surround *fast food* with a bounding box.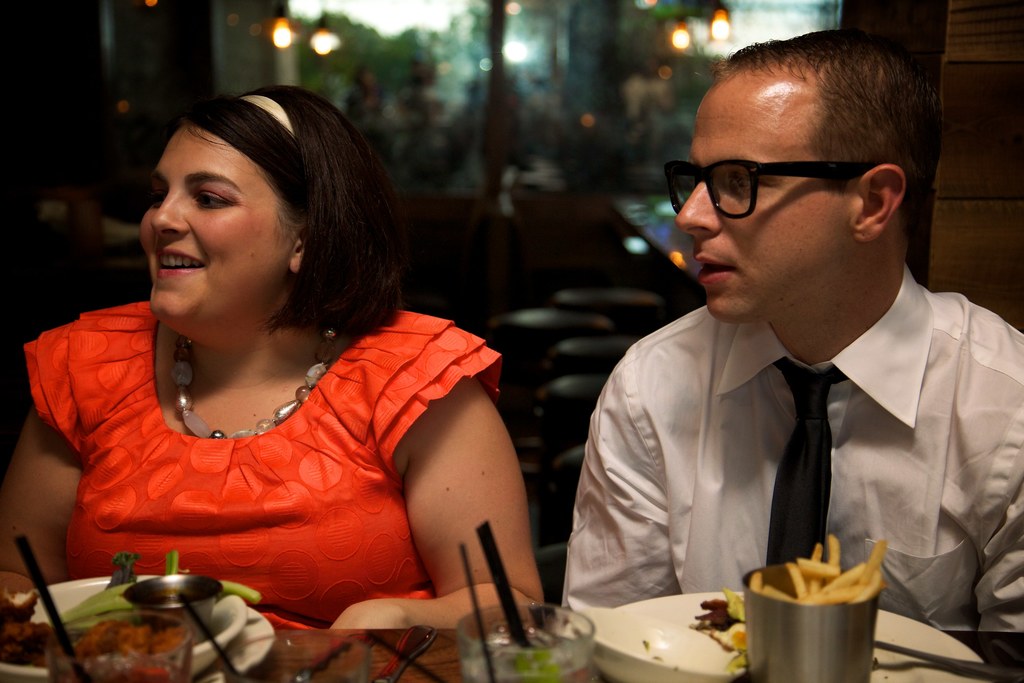
(x1=69, y1=617, x2=186, y2=657).
